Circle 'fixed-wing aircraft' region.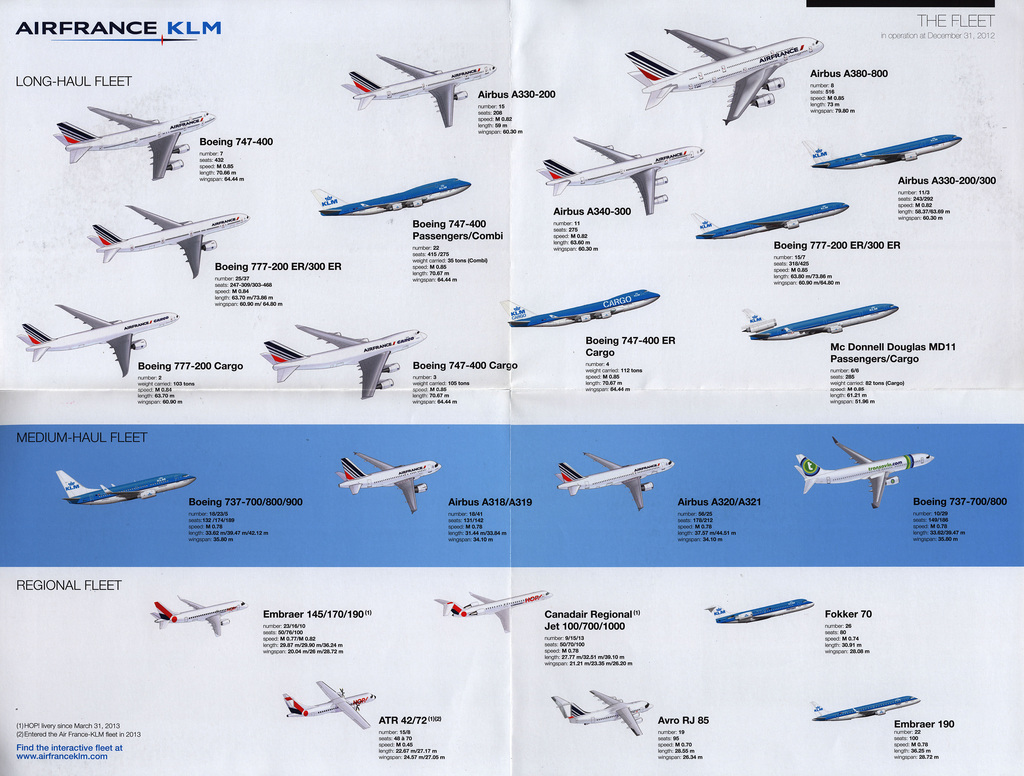
Region: {"x1": 689, "y1": 202, "x2": 852, "y2": 241}.
